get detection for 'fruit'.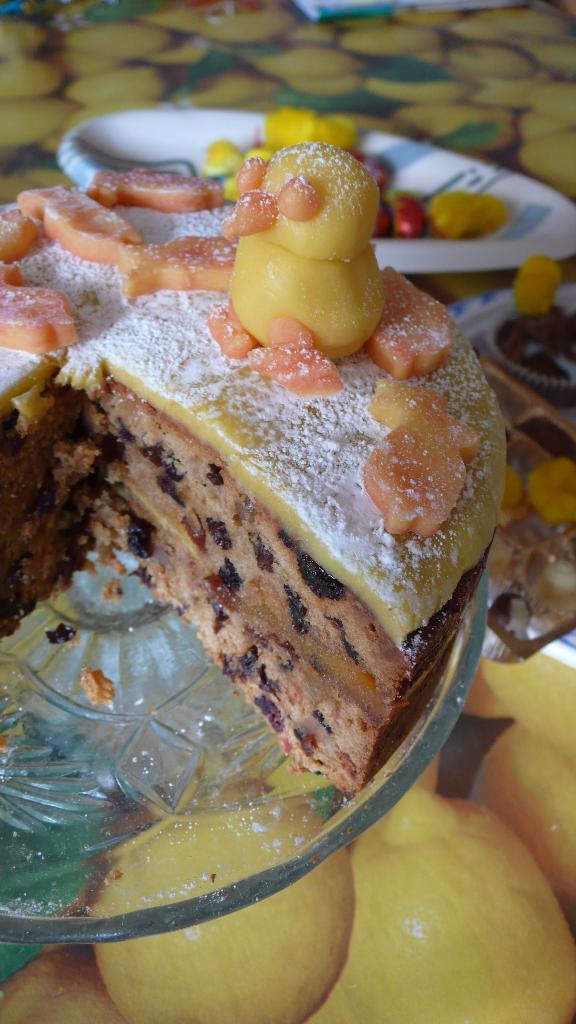
Detection: [498,467,529,524].
